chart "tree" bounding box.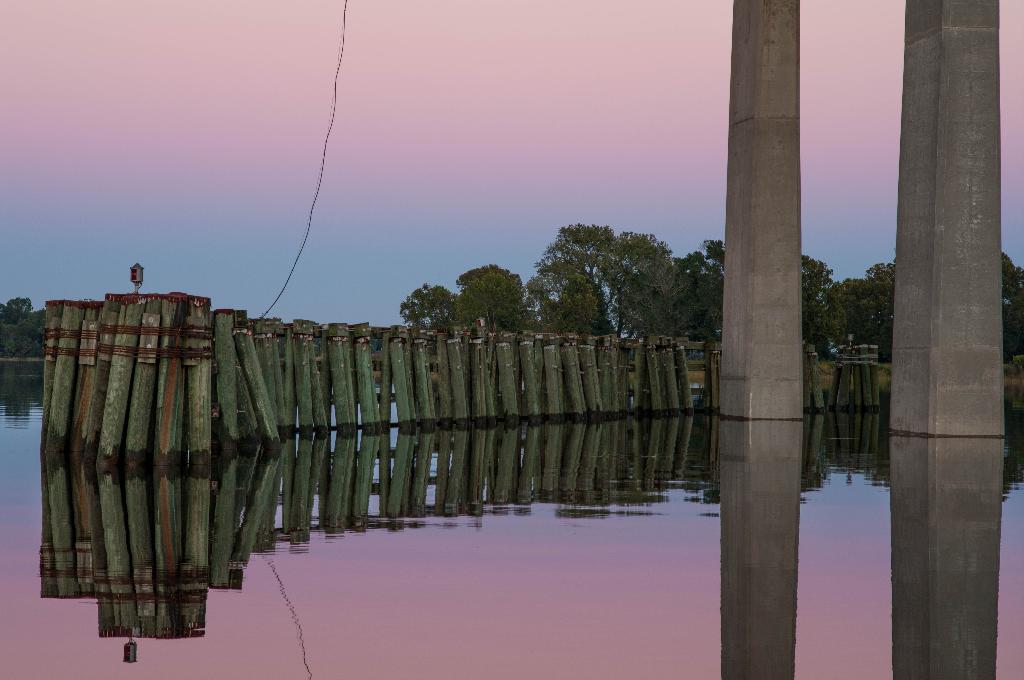
Charted: box=[700, 229, 728, 331].
